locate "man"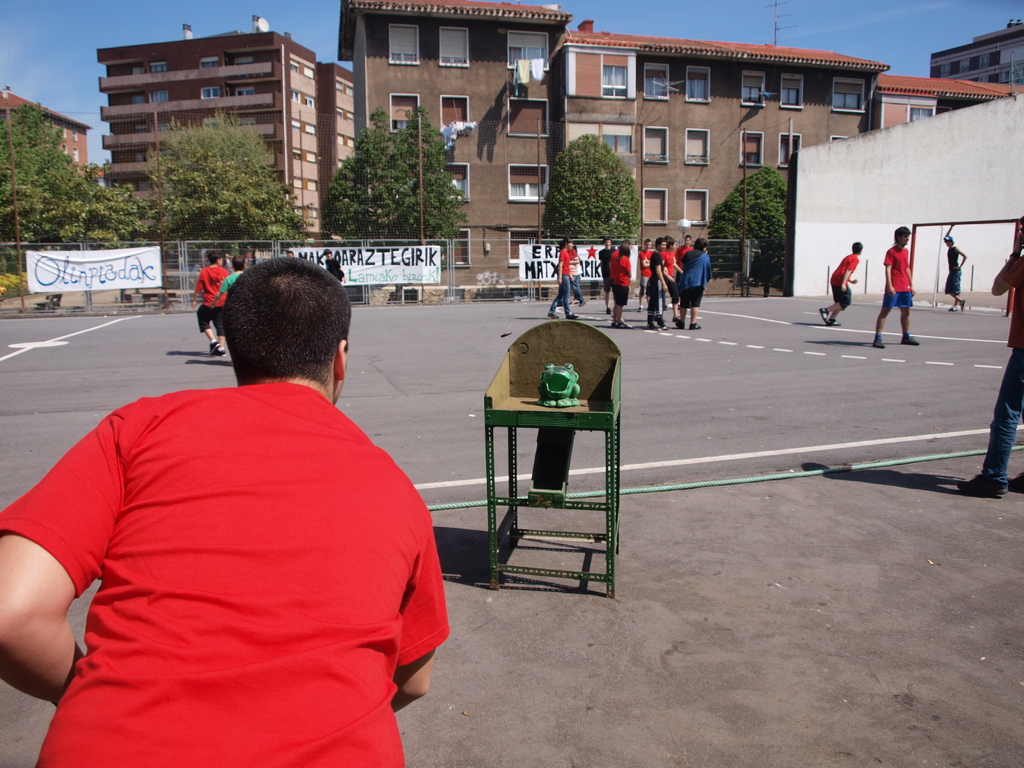
(x1=19, y1=235, x2=465, y2=756)
